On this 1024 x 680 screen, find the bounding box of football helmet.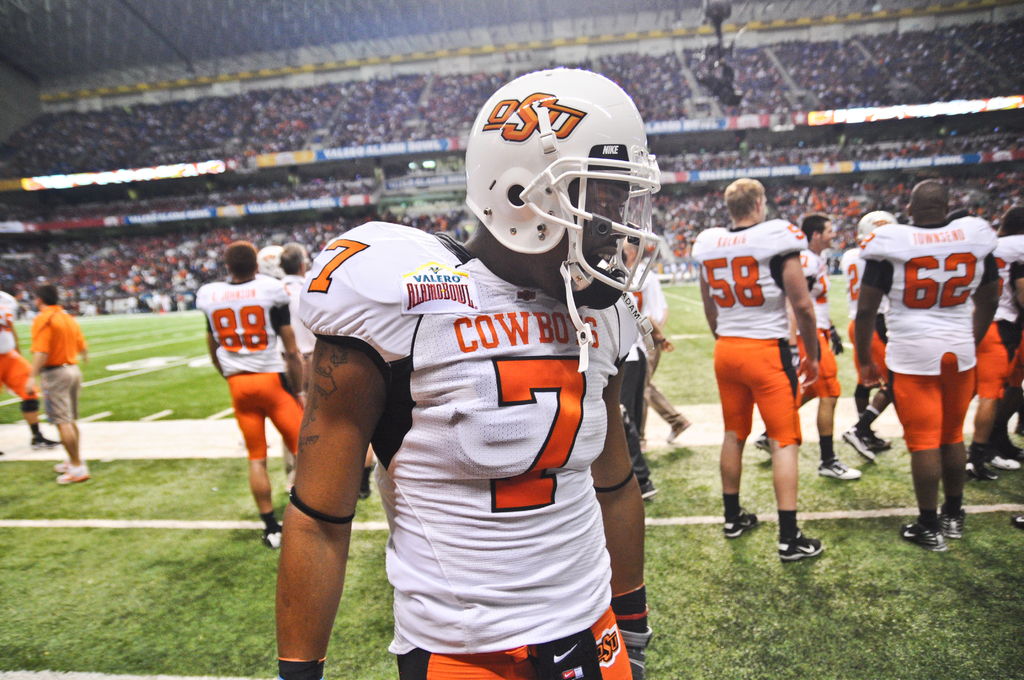
Bounding box: 846,208,893,242.
